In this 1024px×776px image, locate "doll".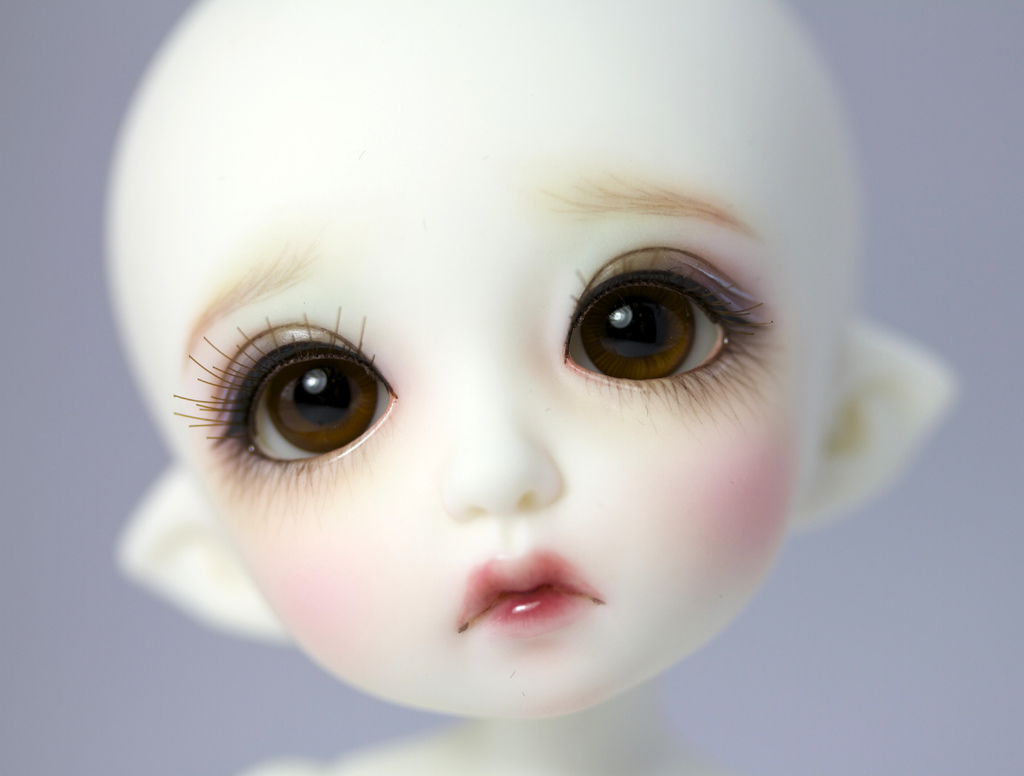
Bounding box: {"left": 109, "top": 0, "right": 961, "bottom": 775}.
